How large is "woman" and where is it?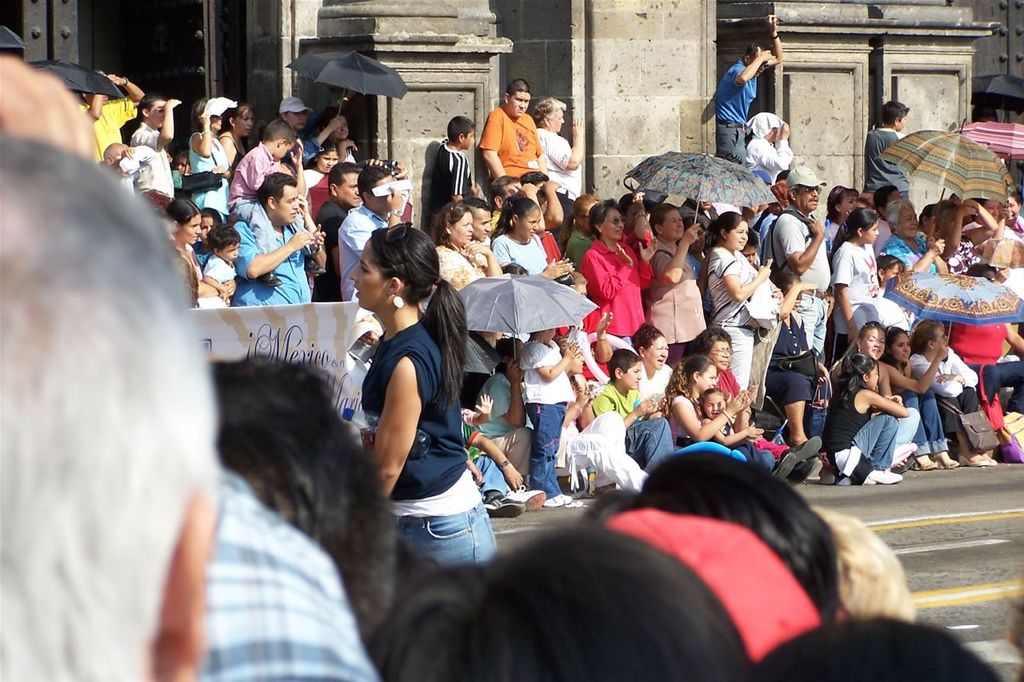
Bounding box: <region>665, 352, 758, 459</region>.
